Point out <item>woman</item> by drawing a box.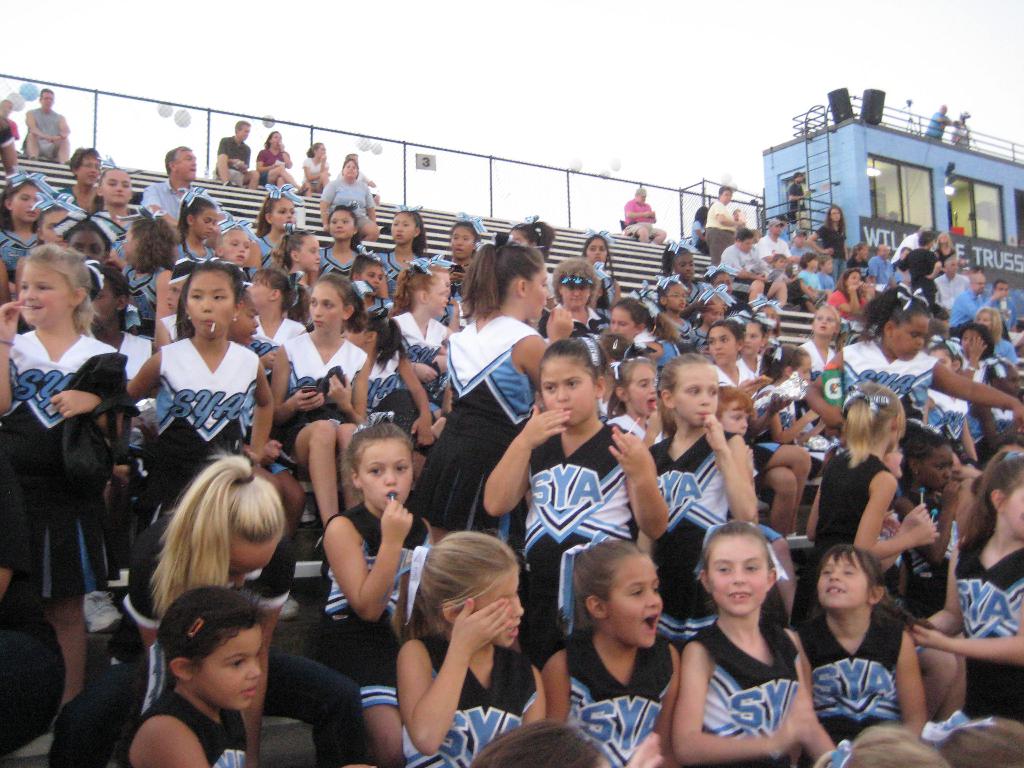
[x1=6, y1=240, x2=127, y2=675].
